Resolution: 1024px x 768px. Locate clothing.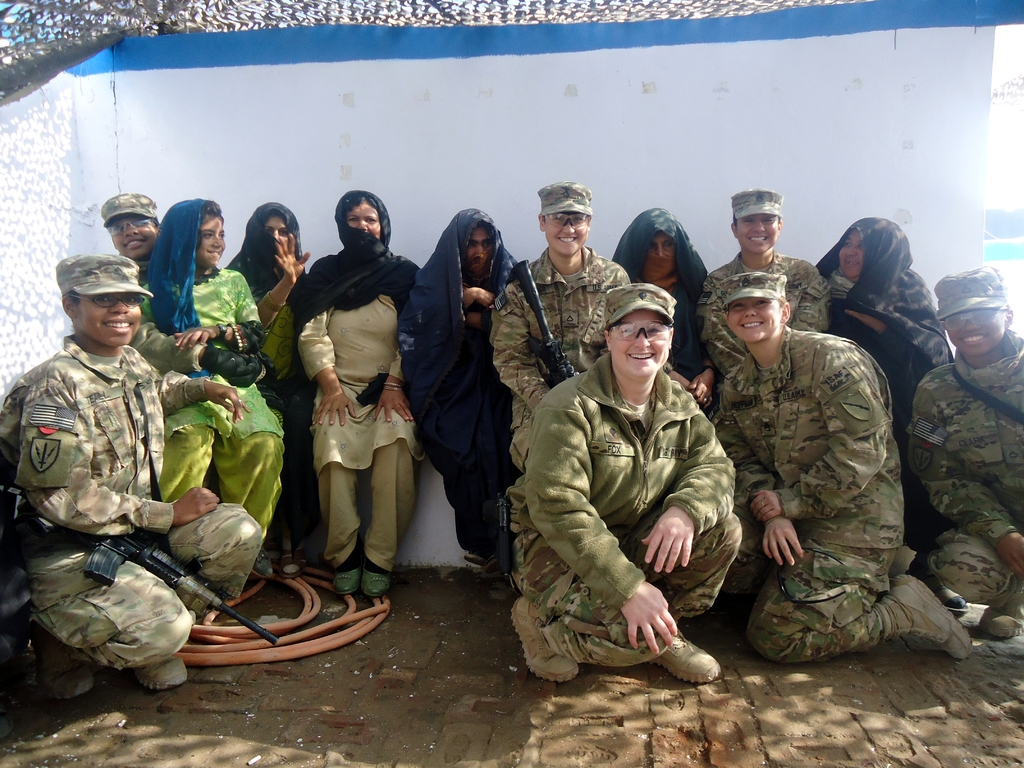
(507, 257, 746, 686).
